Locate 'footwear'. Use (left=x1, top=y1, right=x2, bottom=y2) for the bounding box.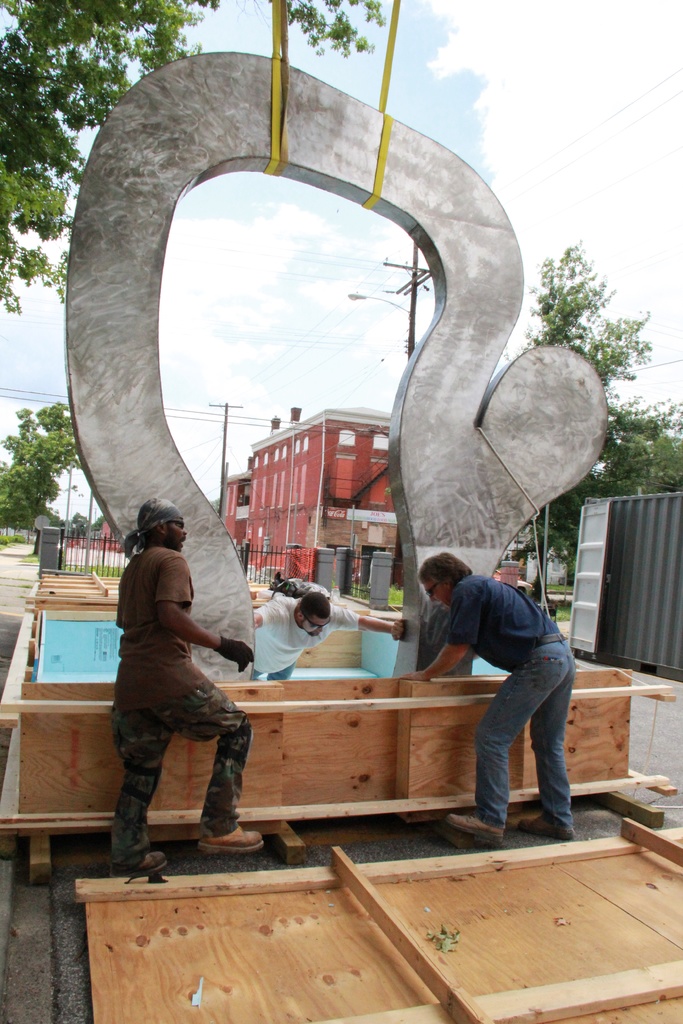
(left=103, top=850, right=168, bottom=876).
